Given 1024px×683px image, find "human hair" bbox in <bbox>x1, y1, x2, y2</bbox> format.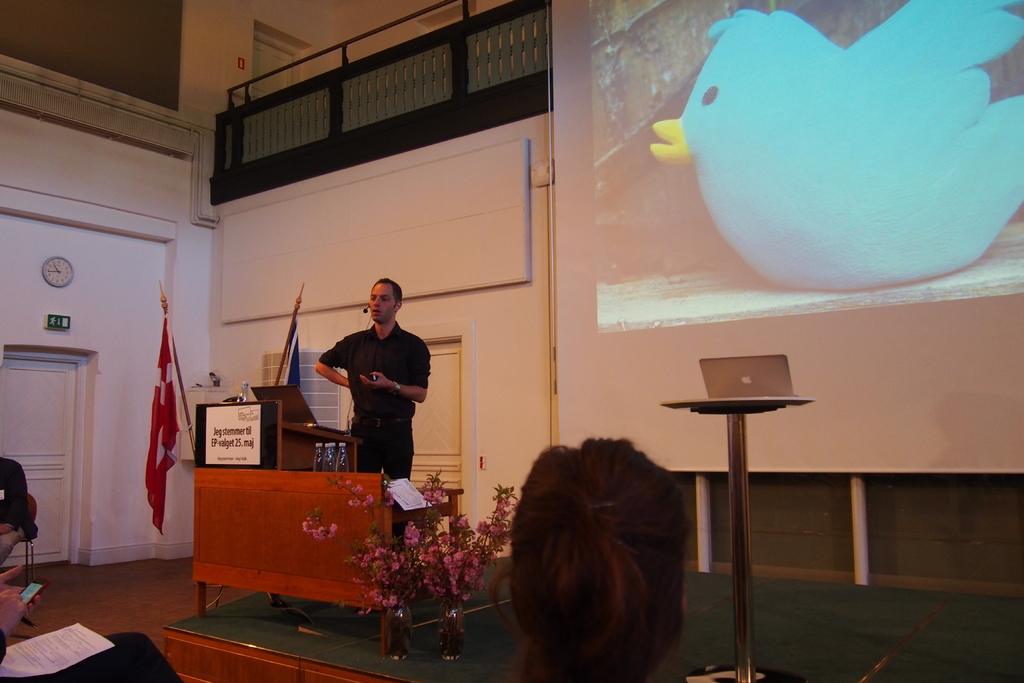
<bbox>374, 277, 402, 311</bbox>.
